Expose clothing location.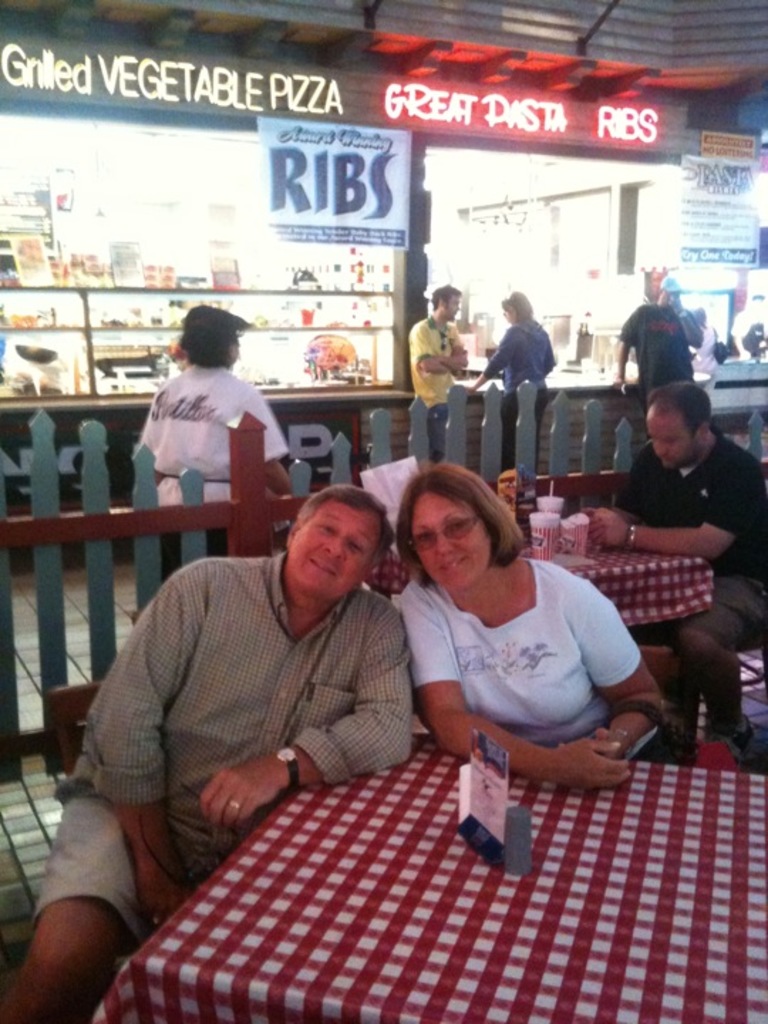
Exposed at (610, 297, 688, 411).
